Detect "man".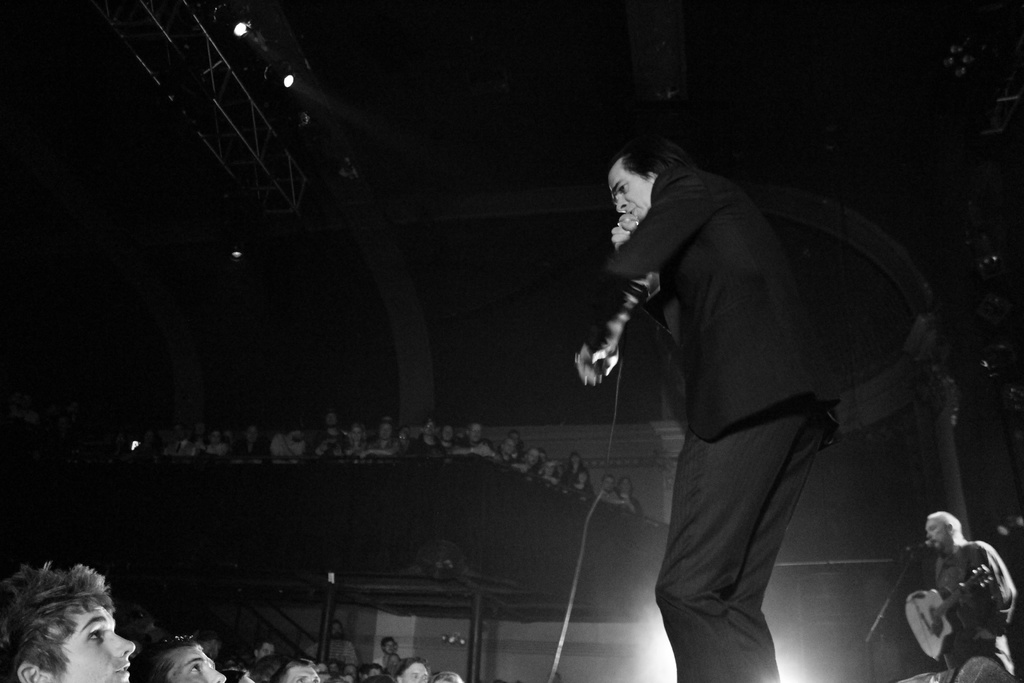
Detected at Rect(563, 102, 905, 679).
